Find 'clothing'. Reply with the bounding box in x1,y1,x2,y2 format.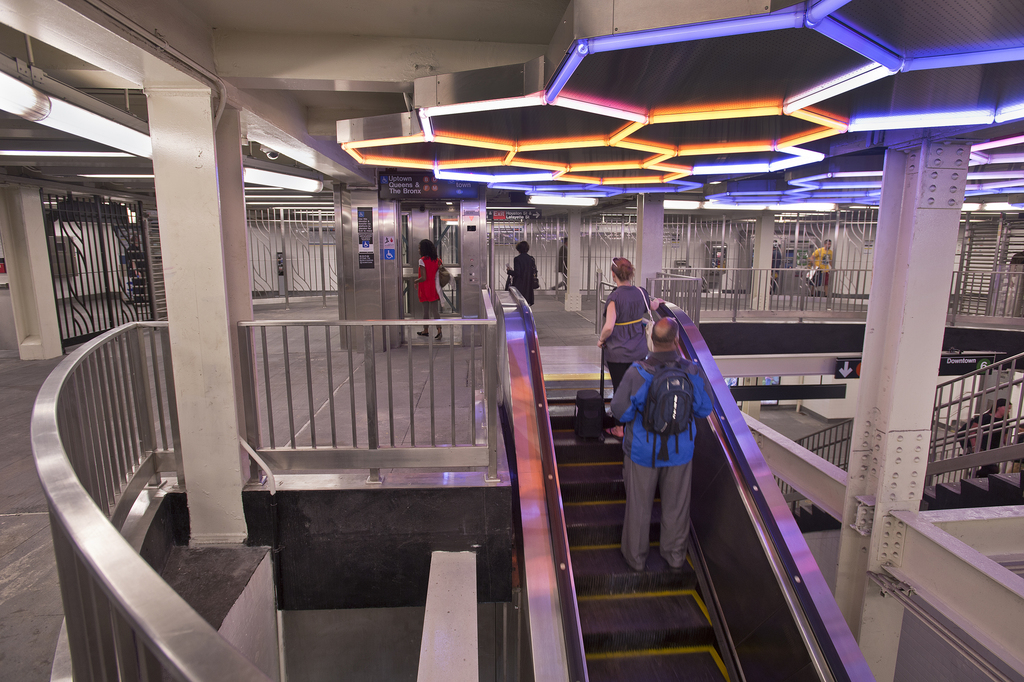
607,263,664,390.
